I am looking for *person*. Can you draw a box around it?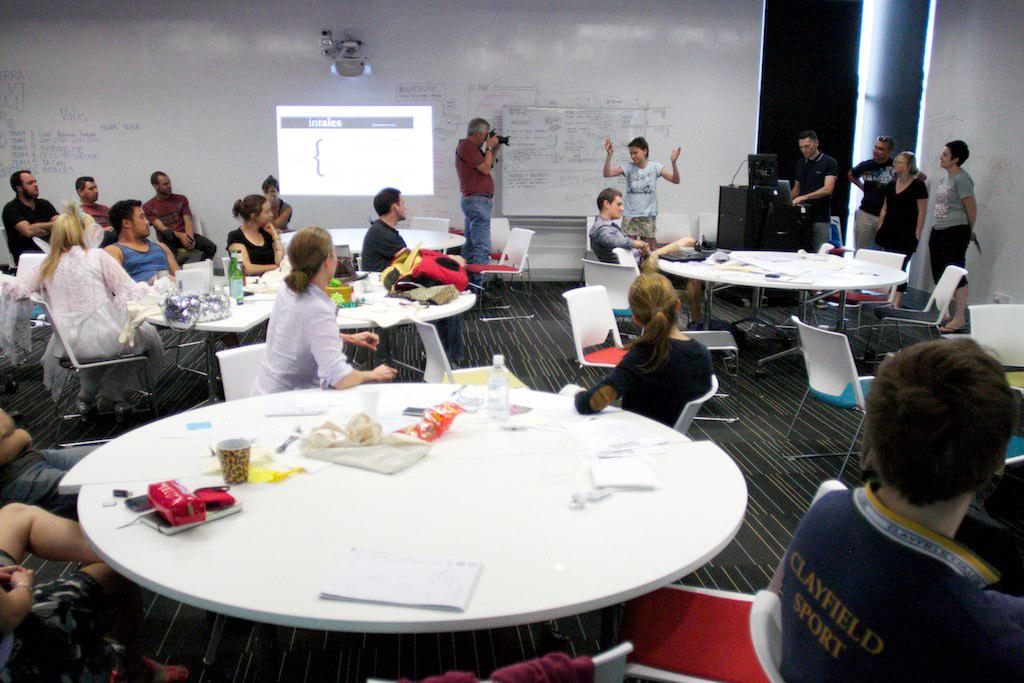
Sure, the bounding box is crop(257, 178, 288, 234).
